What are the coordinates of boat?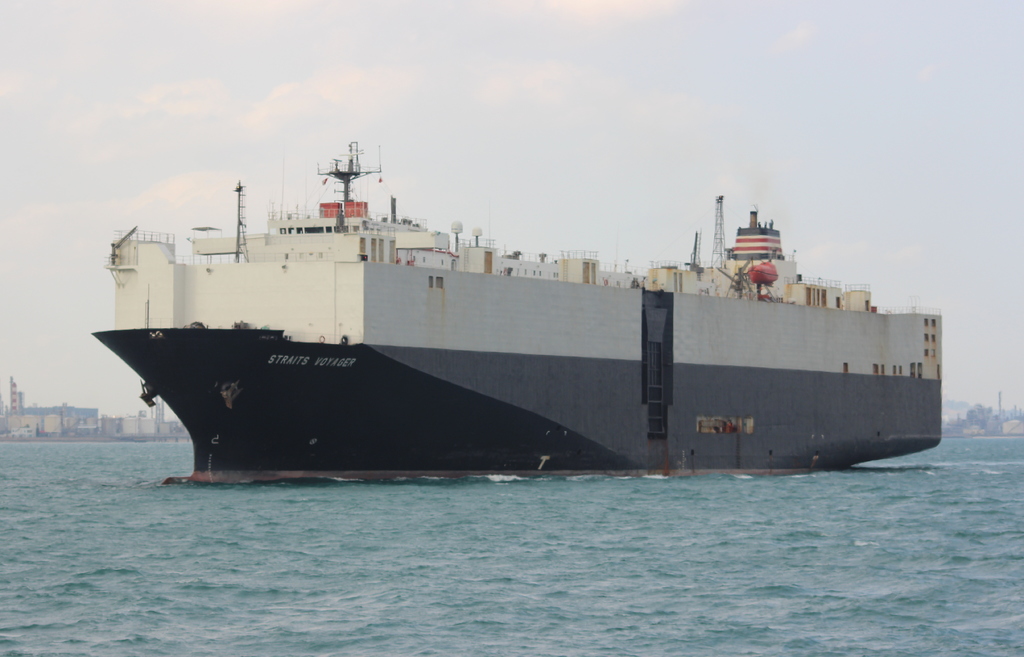
51, 110, 954, 468.
